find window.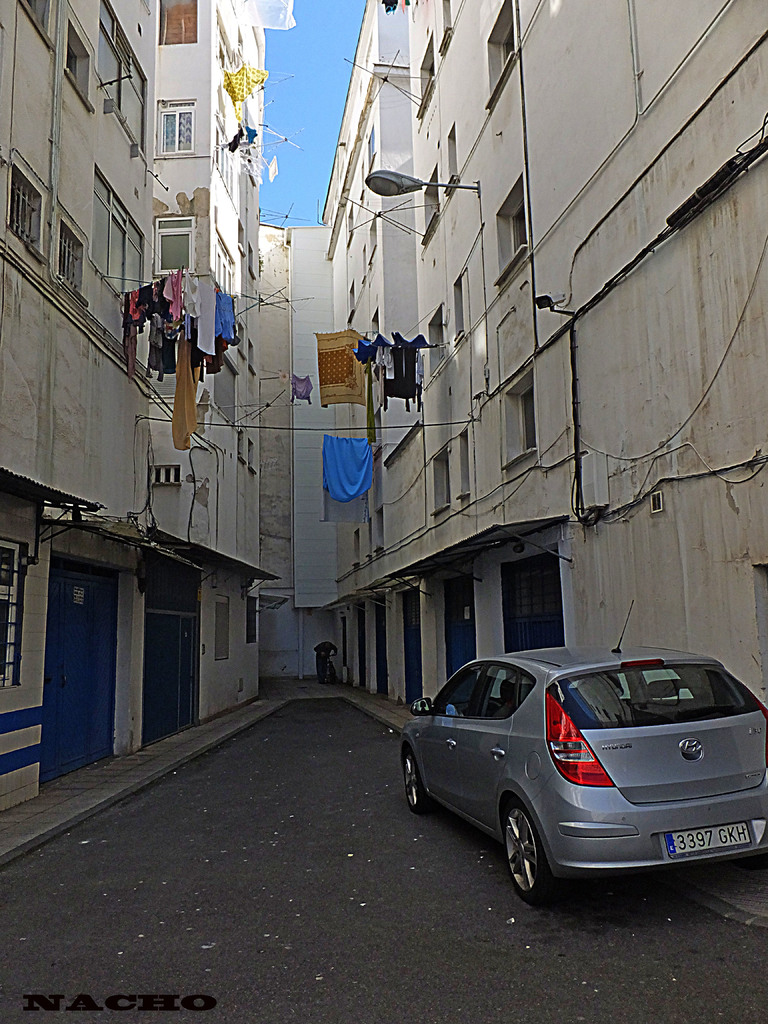
<box>60,22,100,100</box>.
